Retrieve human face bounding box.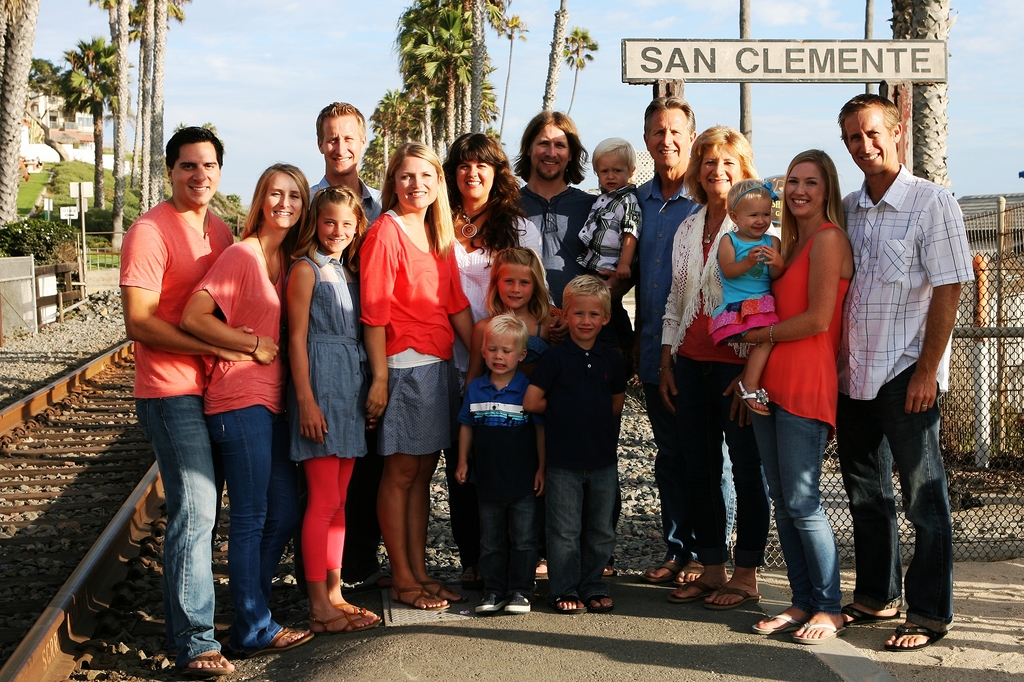
Bounding box: (x1=483, y1=330, x2=522, y2=375).
